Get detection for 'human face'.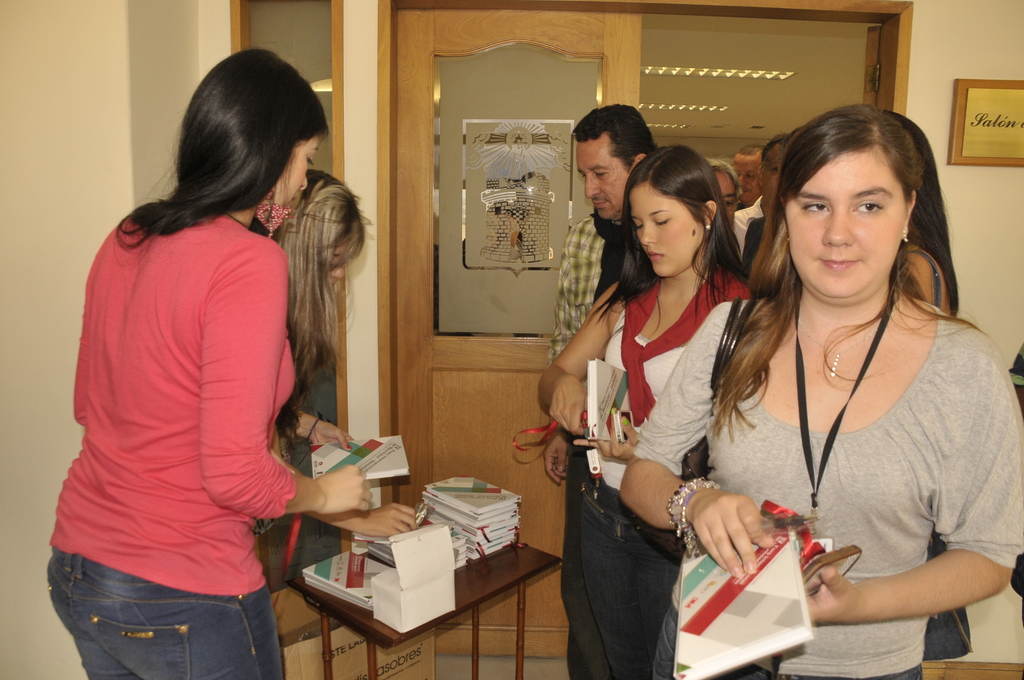
Detection: pyautogui.locateOnScreen(329, 238, 351, 277).
